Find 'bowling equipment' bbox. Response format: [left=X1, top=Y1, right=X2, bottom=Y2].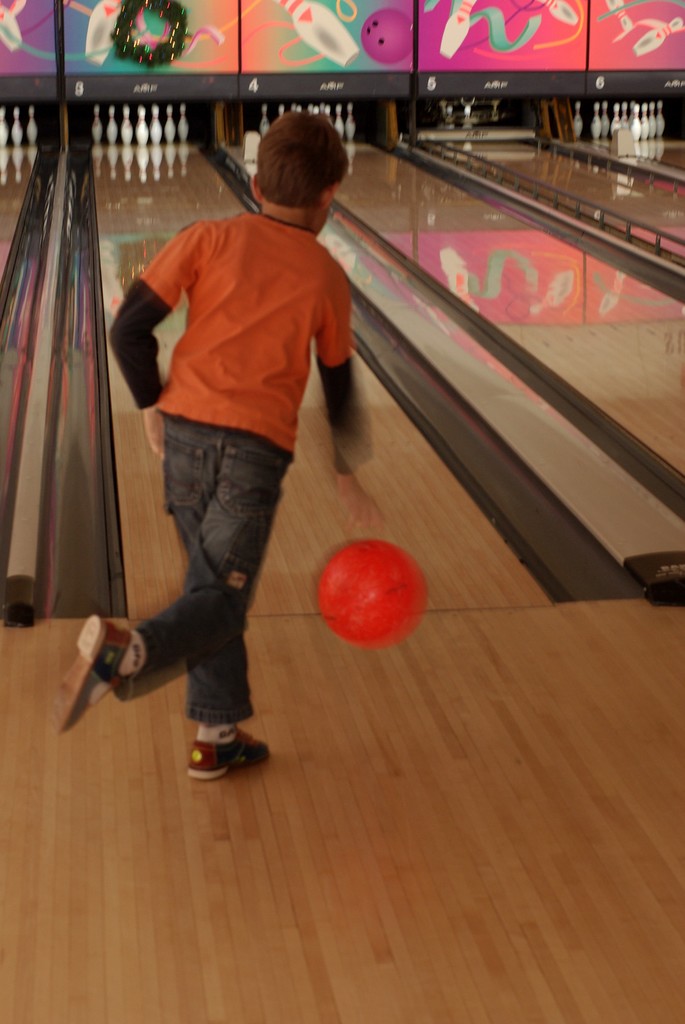
[left=258, top=101, right=277, bottom=131].
